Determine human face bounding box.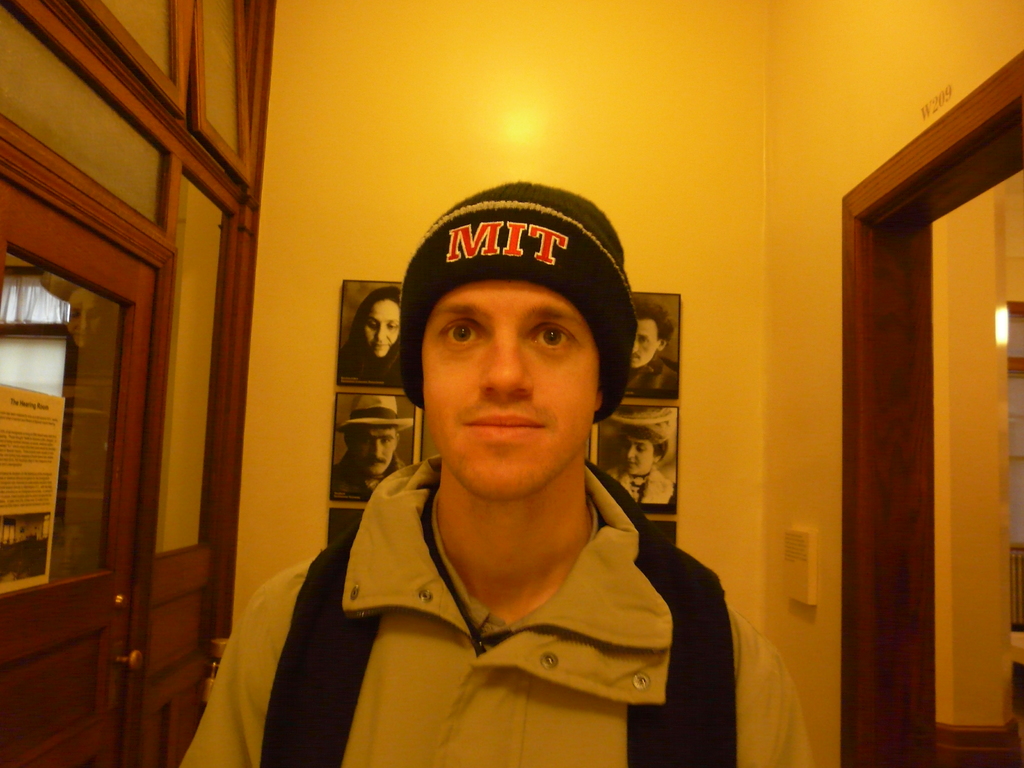
Determined: locate(409, 275, 620, 495).
